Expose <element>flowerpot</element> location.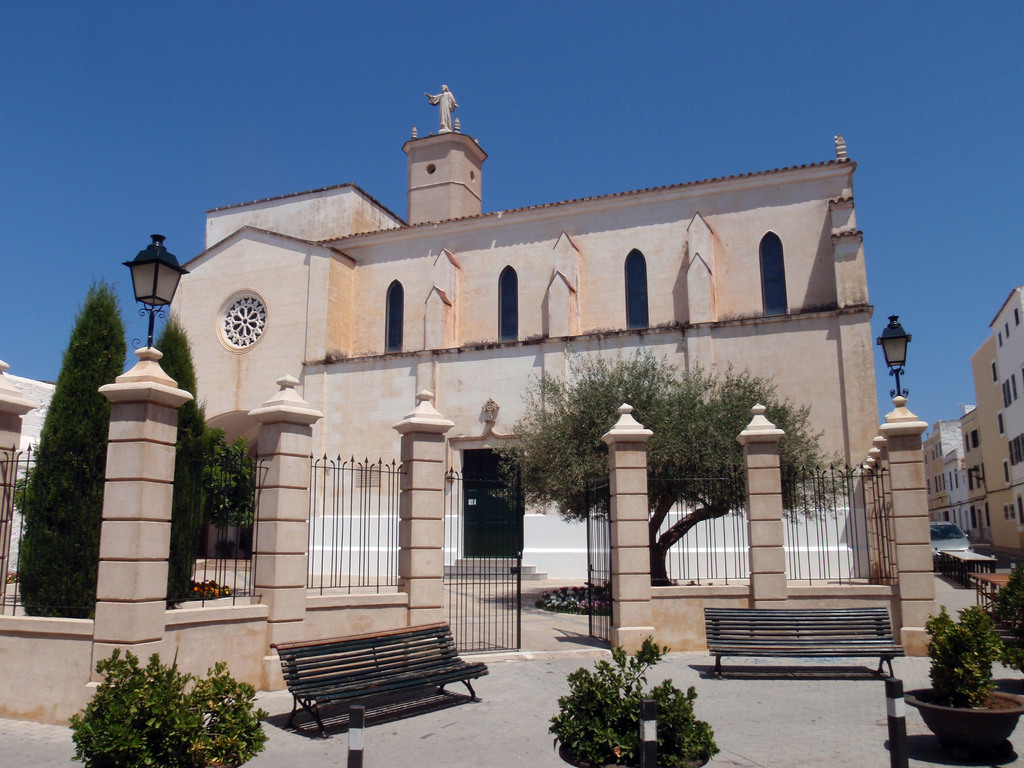
Exposed at <box>561,721,714,767</box>.
